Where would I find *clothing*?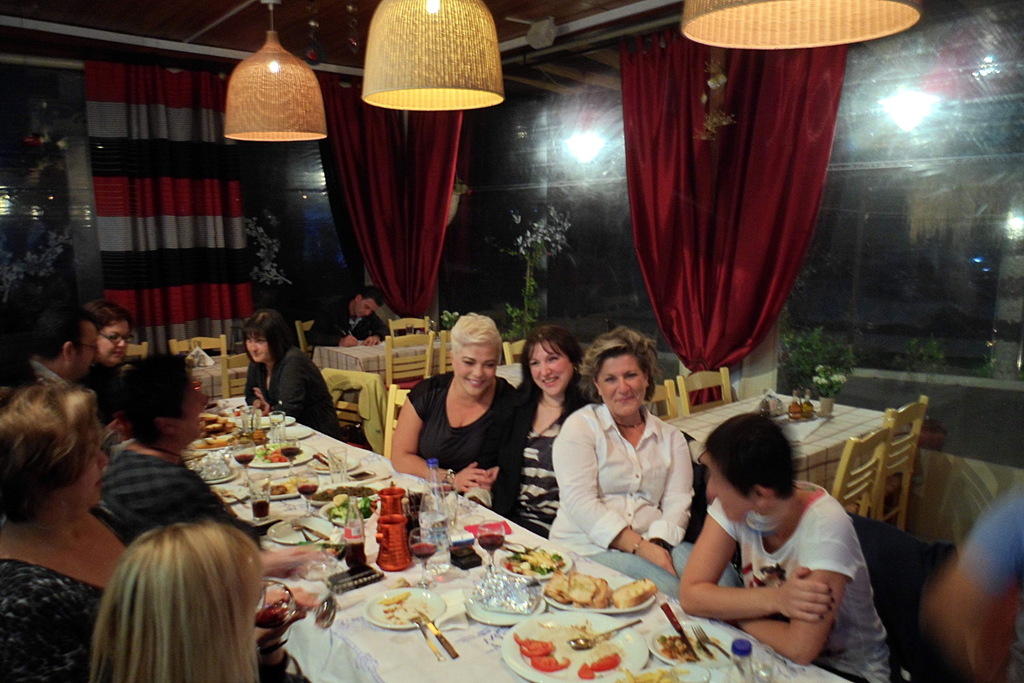
At rect(496, 373, 592, 545).
